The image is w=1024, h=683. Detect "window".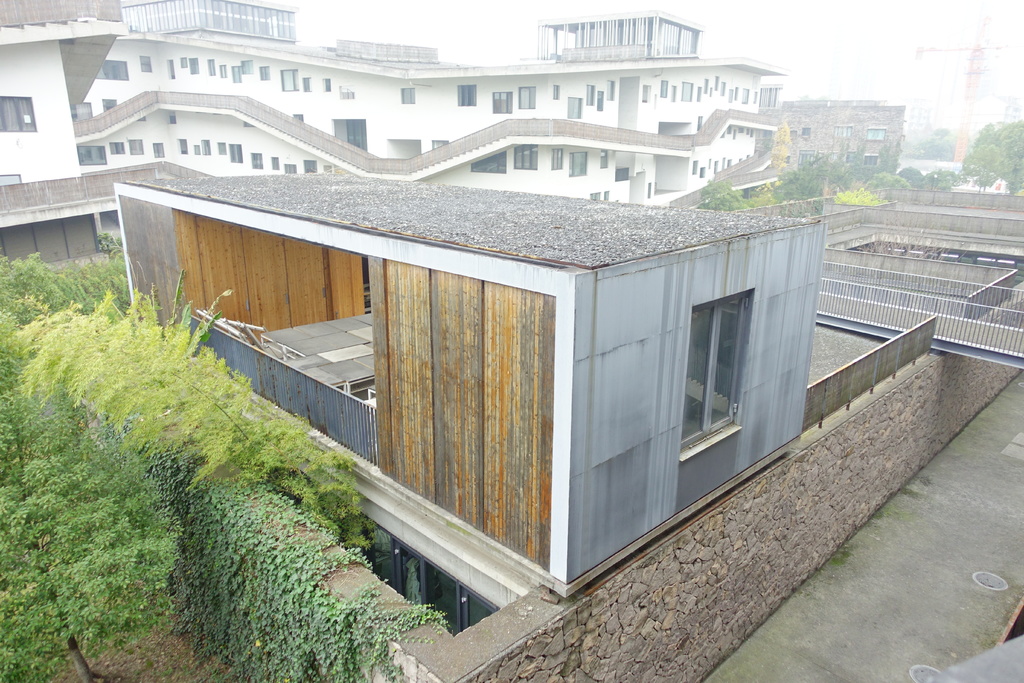
Detection: x1=720, y1=83, x2=724, y2=94.
